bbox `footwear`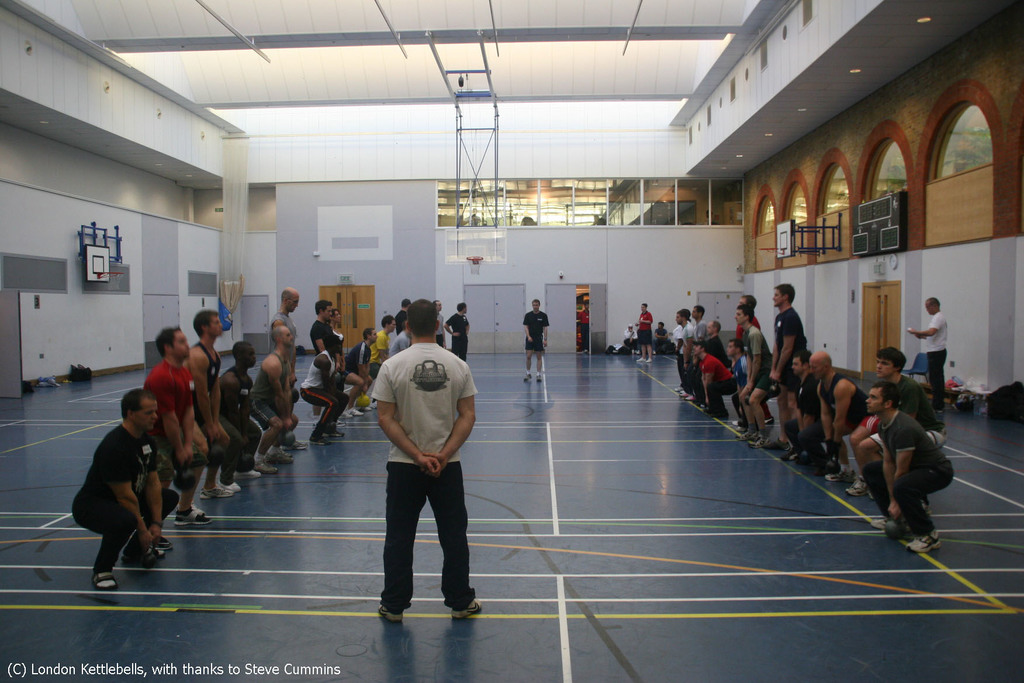
{"left": 190, "top": 502, "right": 207, "bottom": 515}
